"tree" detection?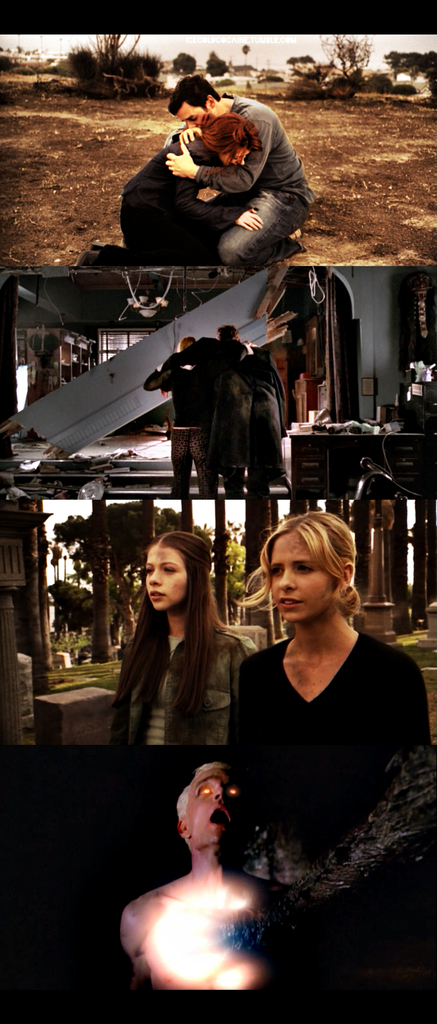
left=385, top=49, right=436, bottom=95
